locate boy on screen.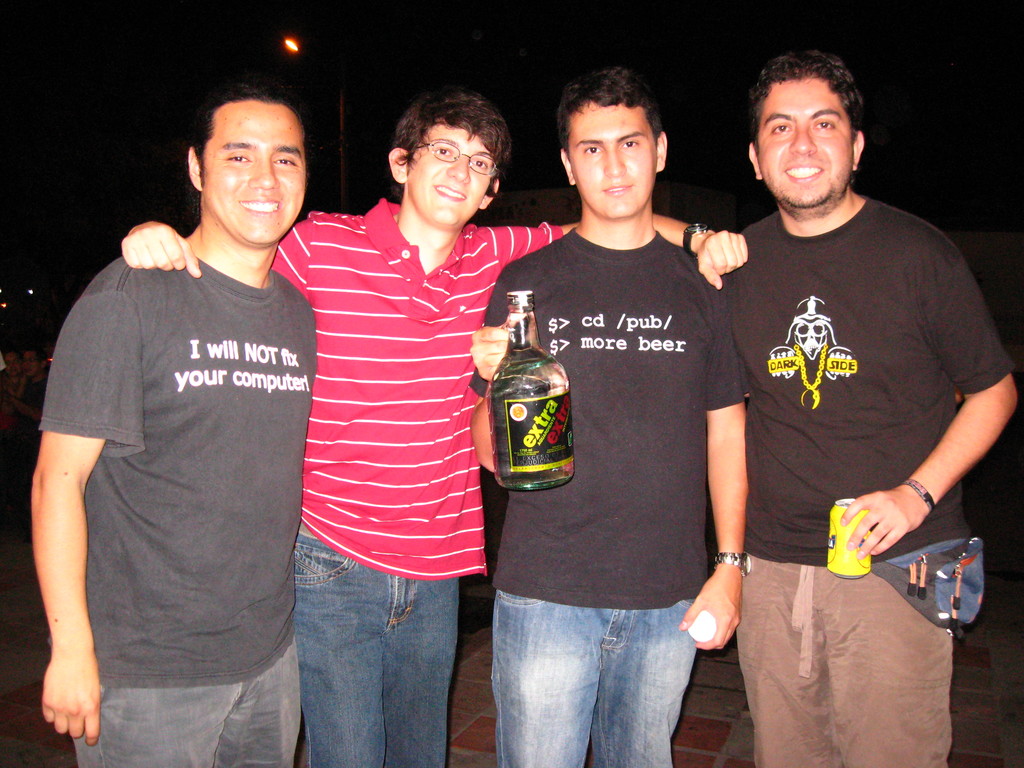
On screen at left=723, top=50, right=1017, bottom=767.
